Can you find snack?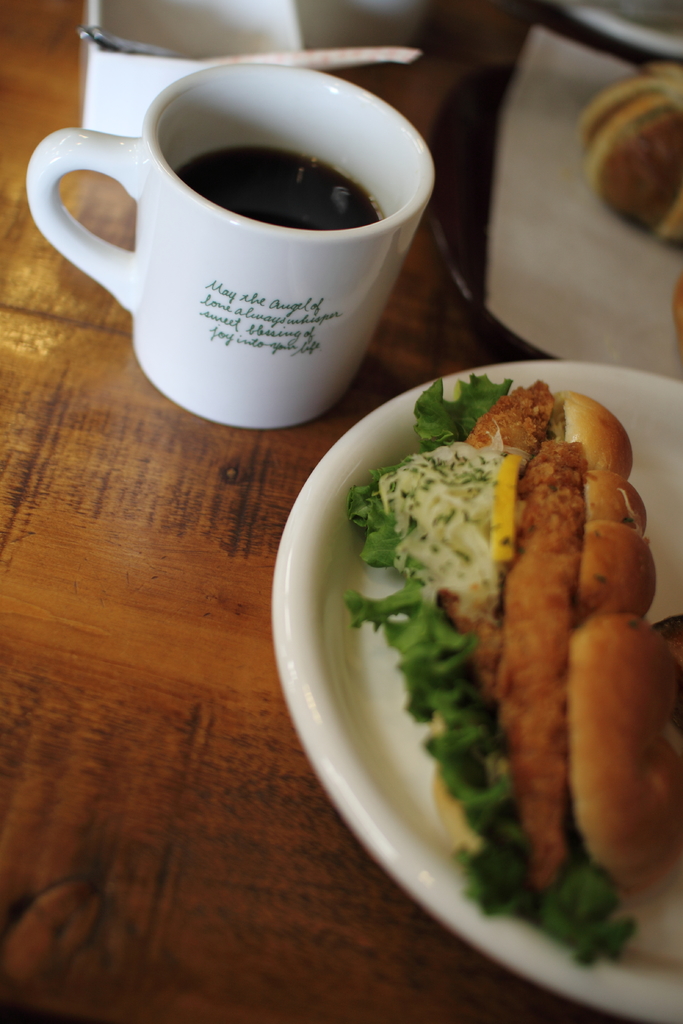
Yes, bounding box: 320:379:682:979.
